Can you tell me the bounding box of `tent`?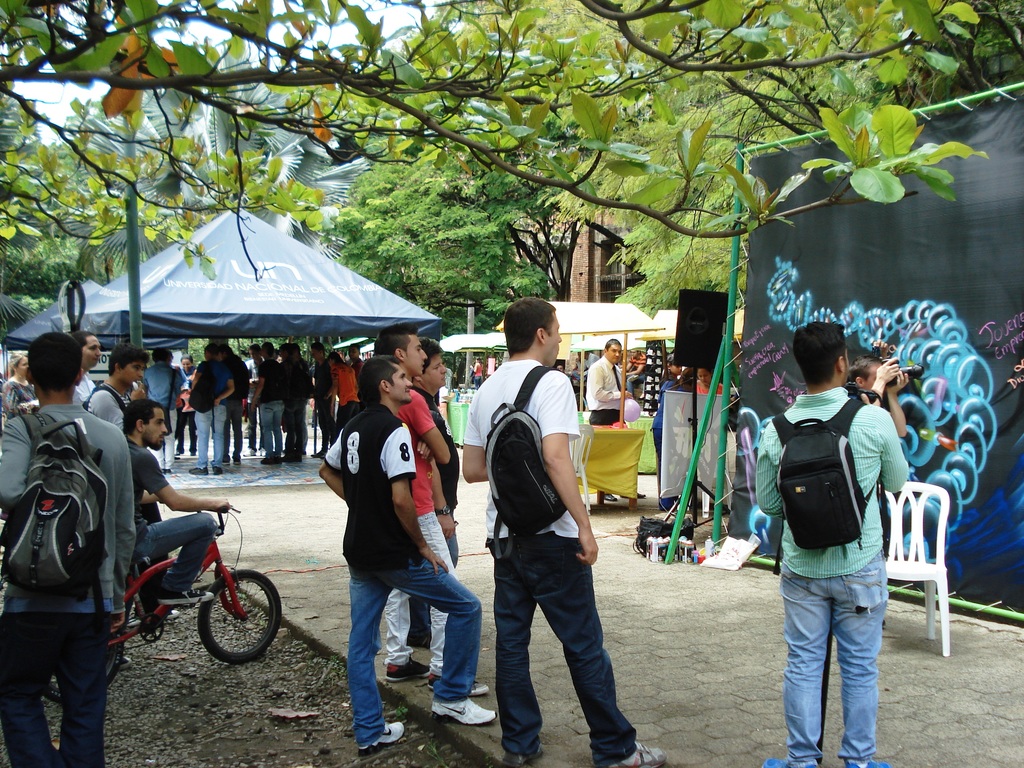
l=47, t=195, r=440, b=454.
